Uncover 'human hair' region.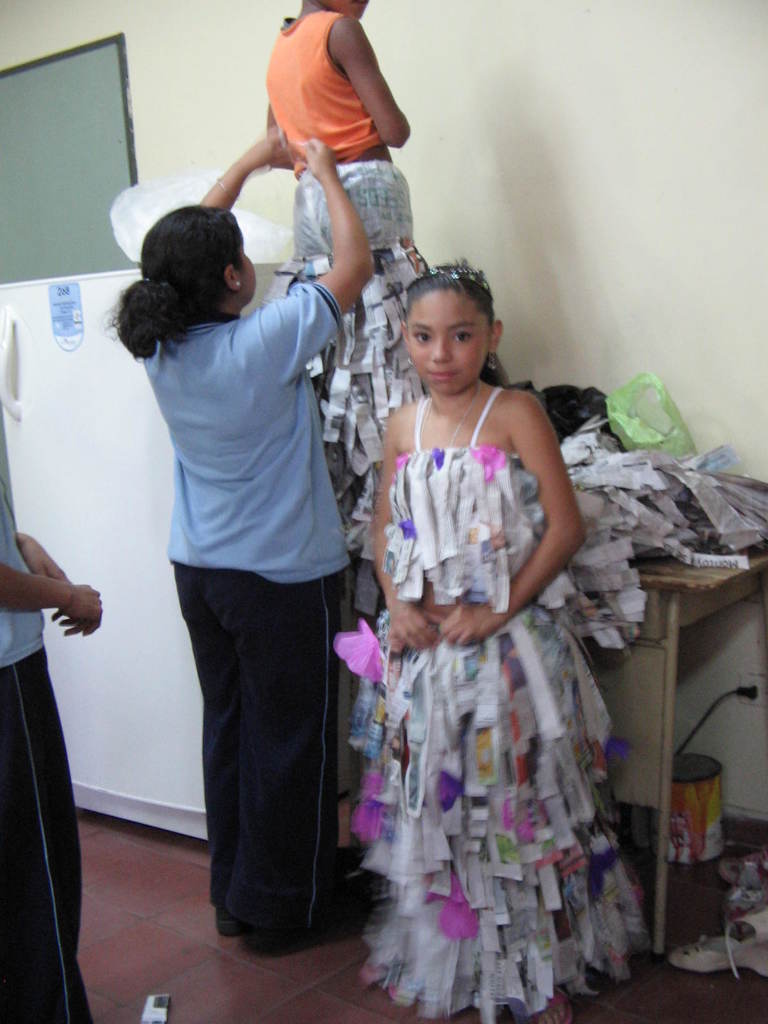
Uncovered: Rect(132, 189, 257, 343).
